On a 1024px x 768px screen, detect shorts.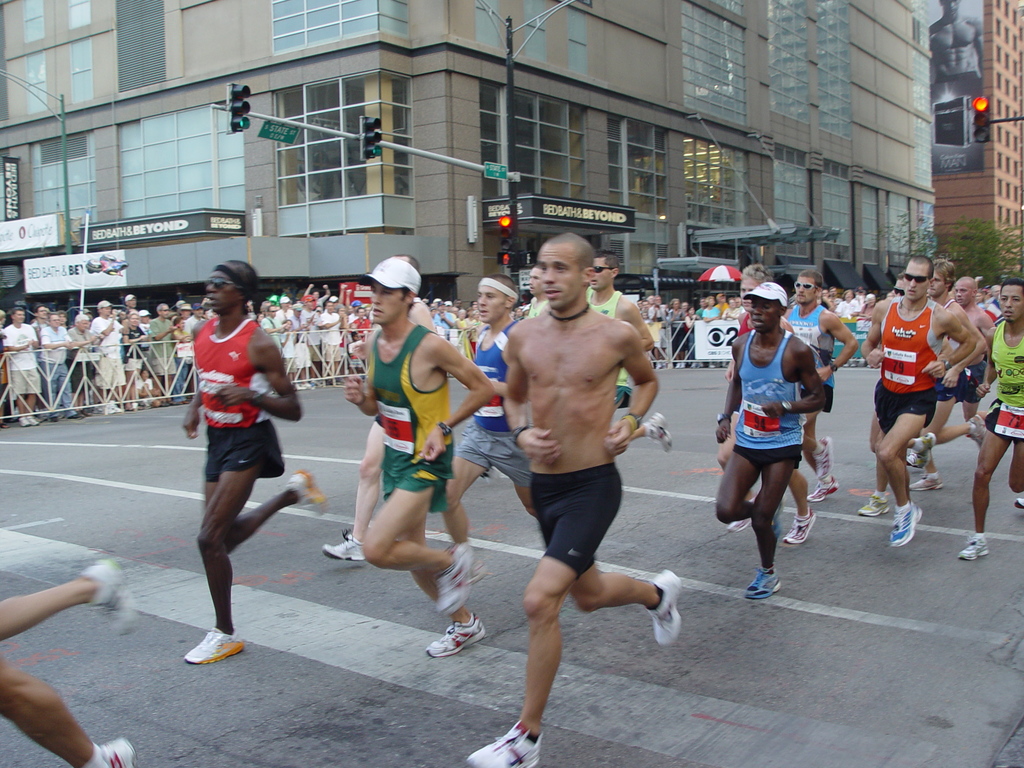
[202,420,283,483].
